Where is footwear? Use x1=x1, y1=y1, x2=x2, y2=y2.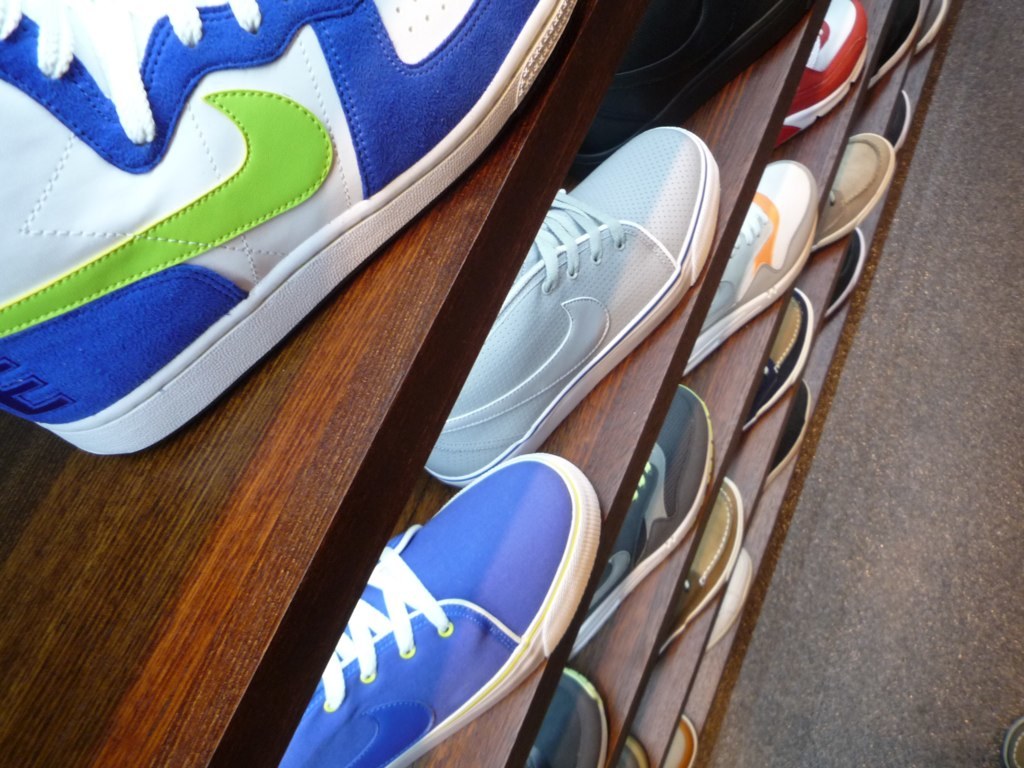
x1=267, y1=454, x2=605, y2=767.
